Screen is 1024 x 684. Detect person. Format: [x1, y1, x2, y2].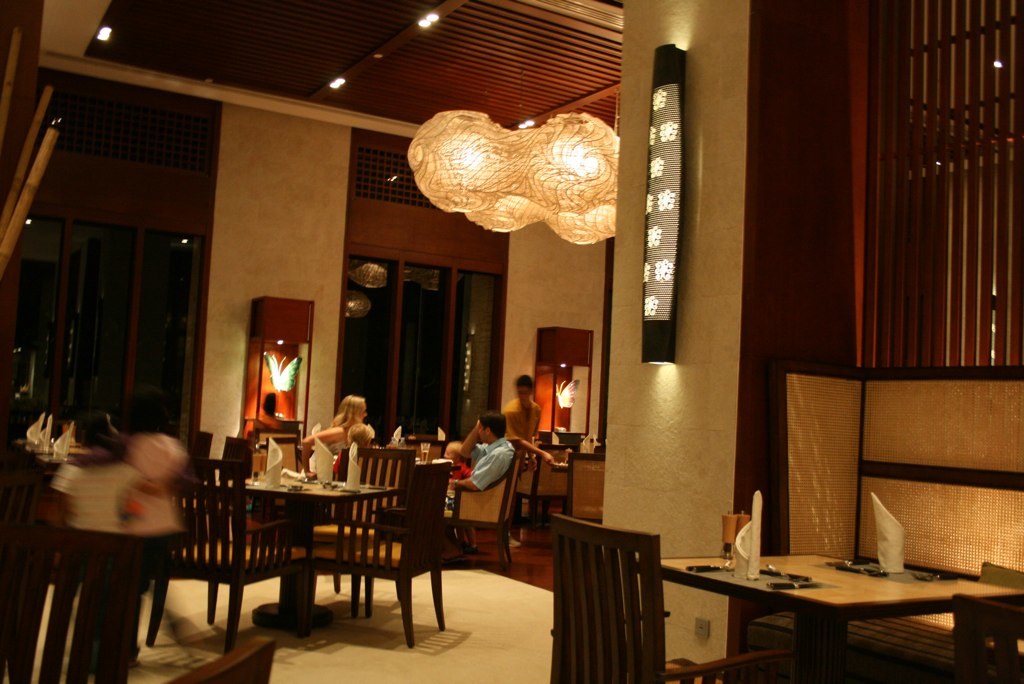
[329, 422, 377, 479].
